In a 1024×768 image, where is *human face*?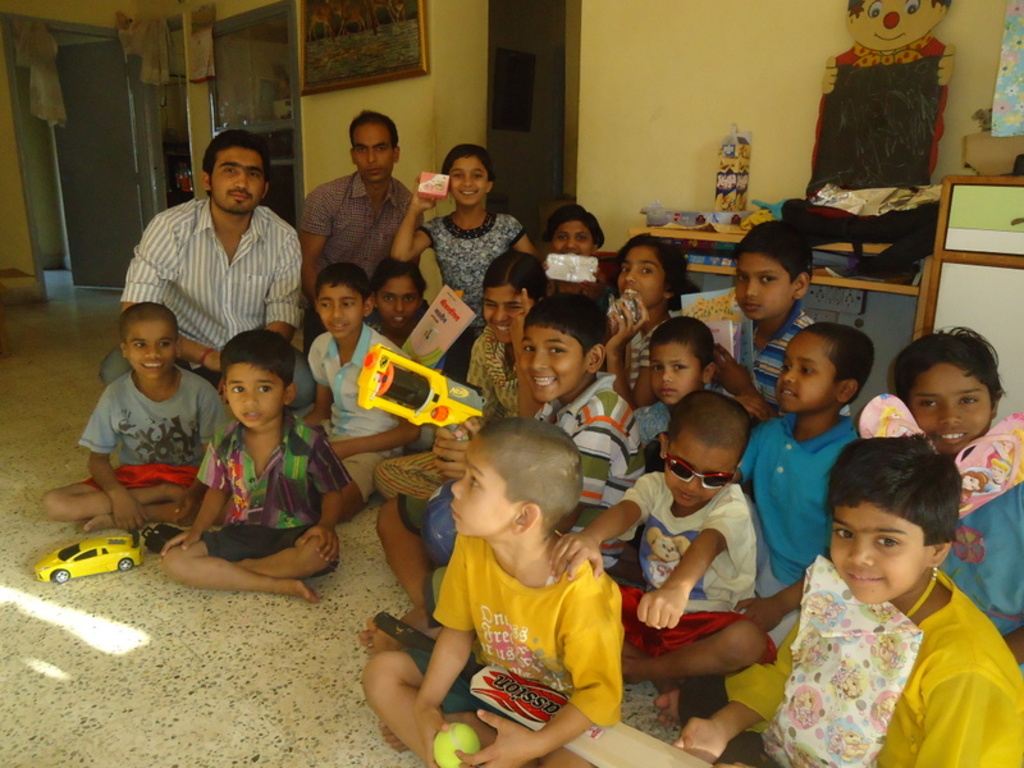
detection(479, 278, 527, 342).
